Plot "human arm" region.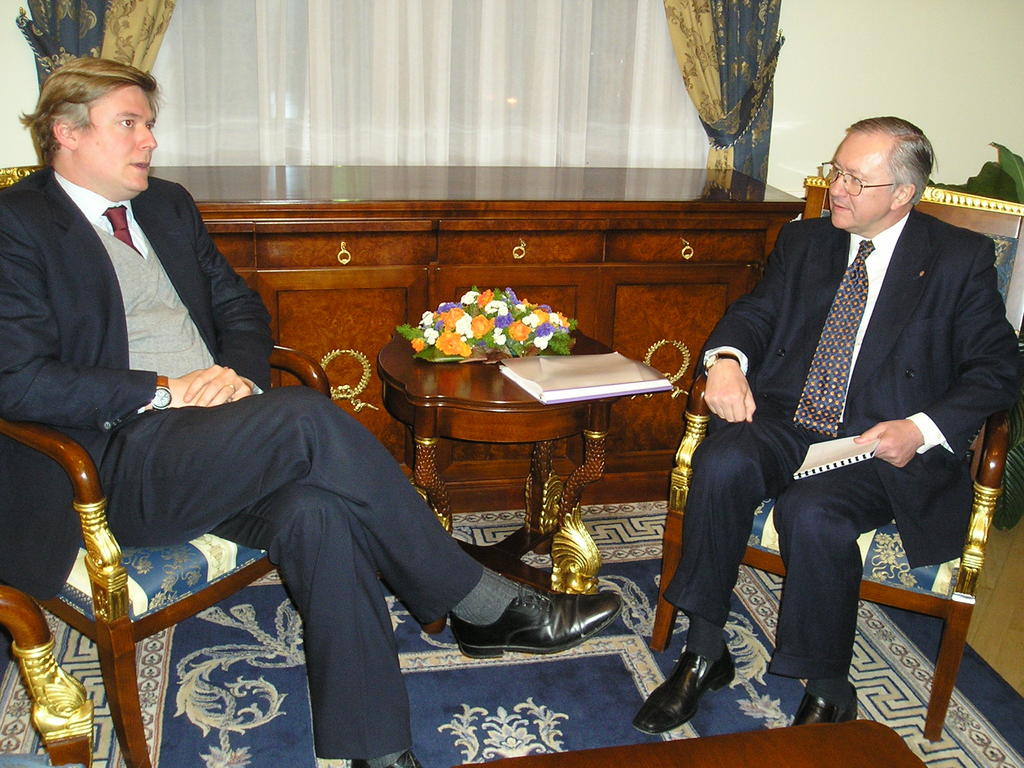
Plotted at (852,236,1023,471).
